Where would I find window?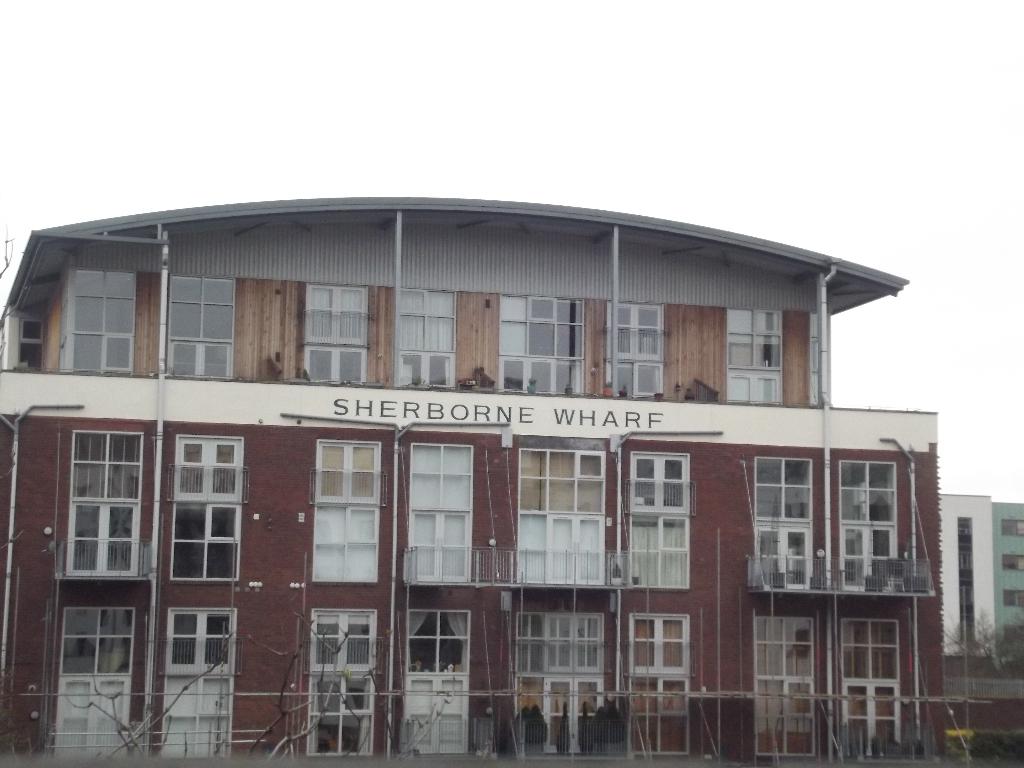
At 604, 299, 675, 403.
